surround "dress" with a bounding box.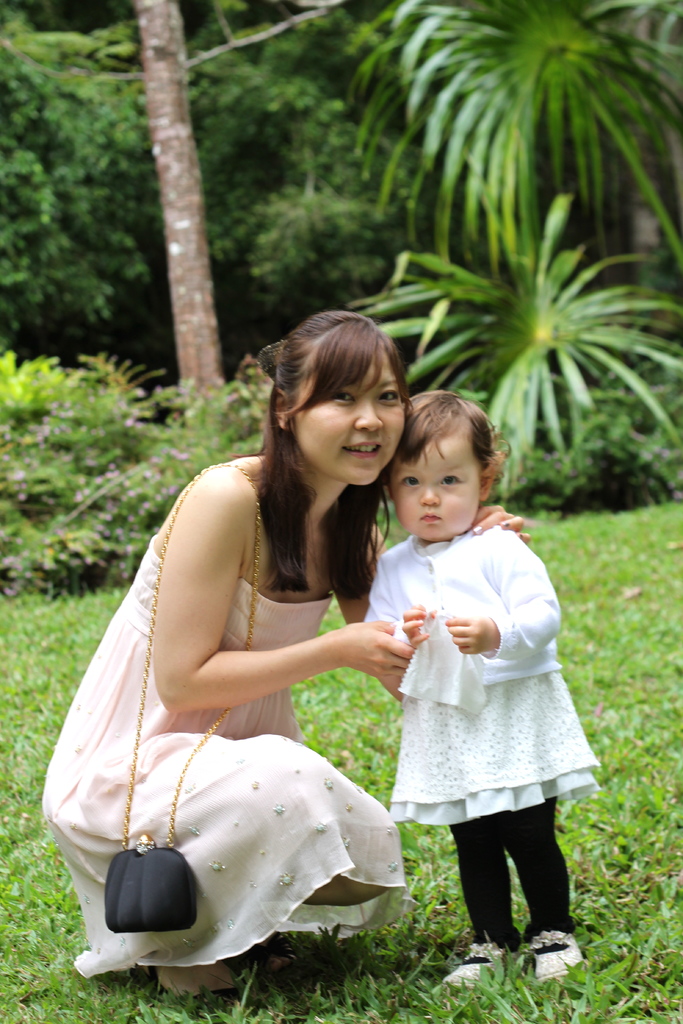
{"x1": 49, "y1": 463, "x2": 407, "y2": 980}.
